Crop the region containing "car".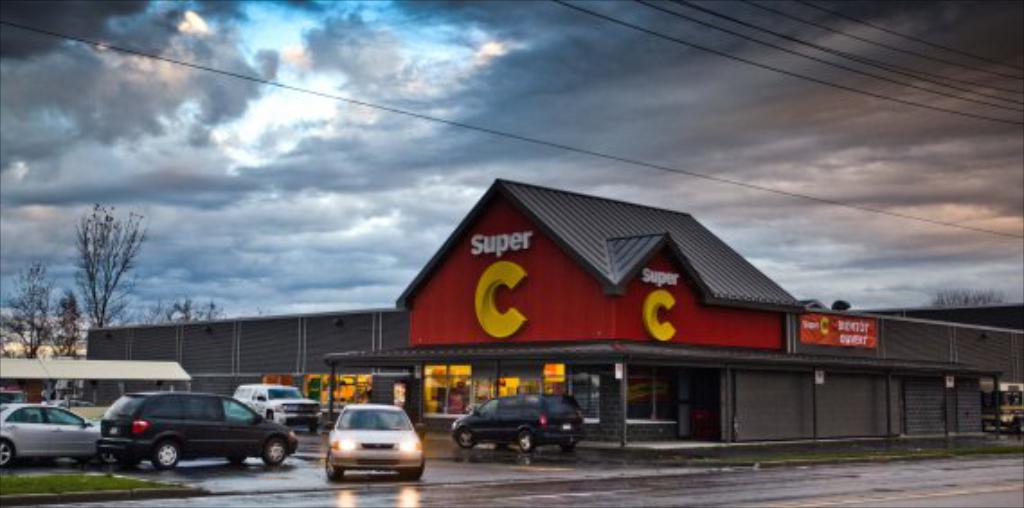
Crop region: detection(239, 375, 326, 423).
